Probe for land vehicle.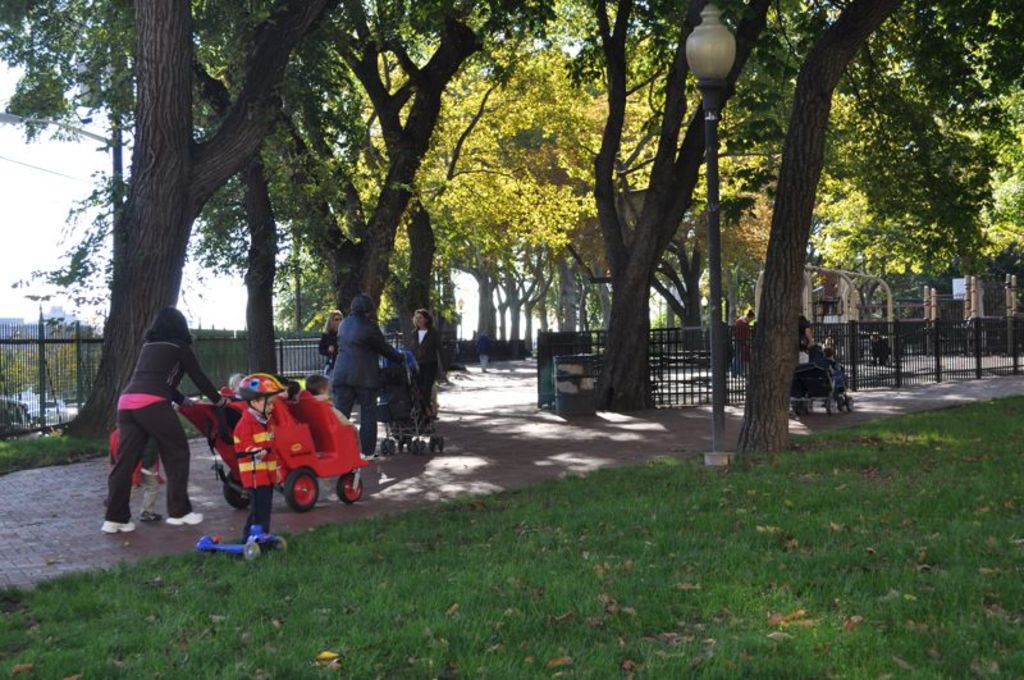
Probe result: 799:343:854:415.
